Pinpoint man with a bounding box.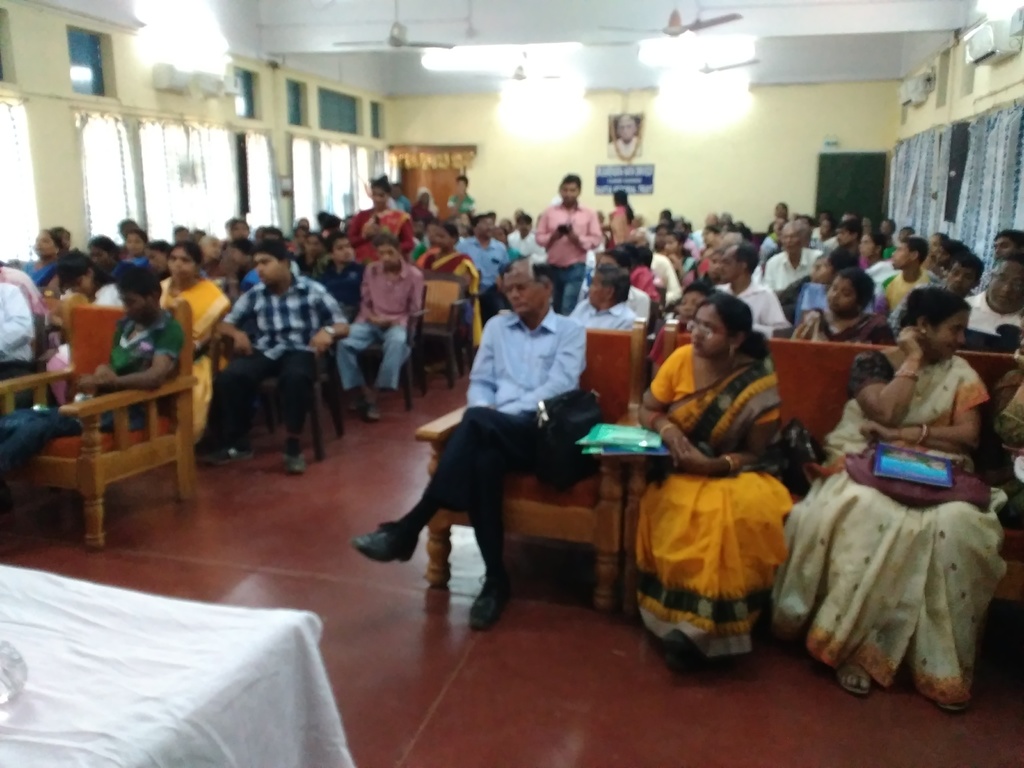
box(719, 239, 788, 327).
